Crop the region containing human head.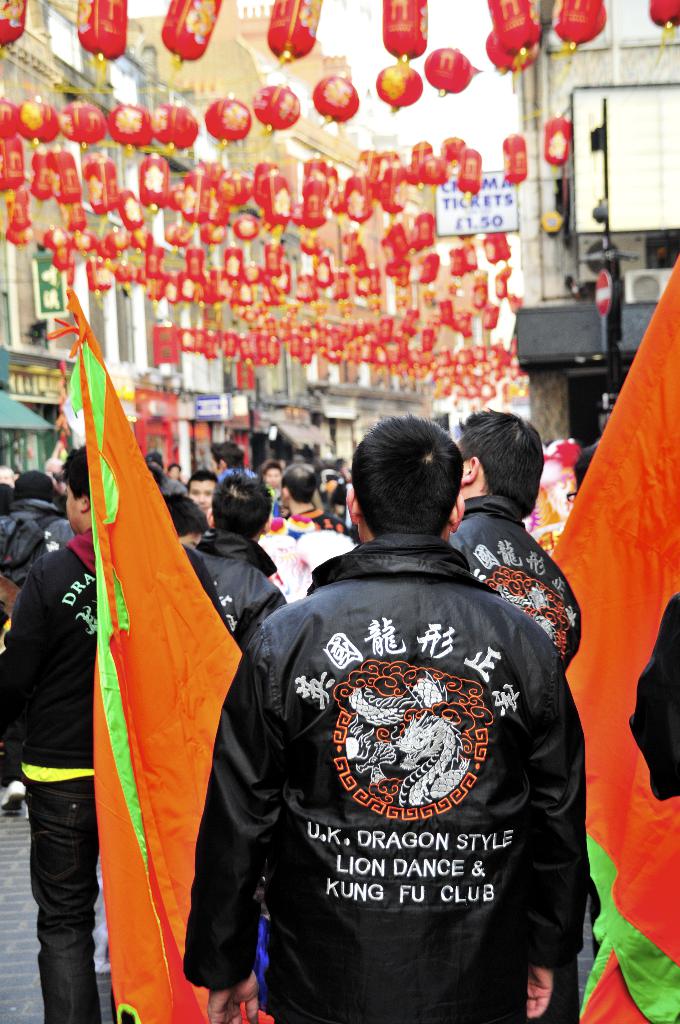
Crop region: locate(164, 461, 185, 483).
